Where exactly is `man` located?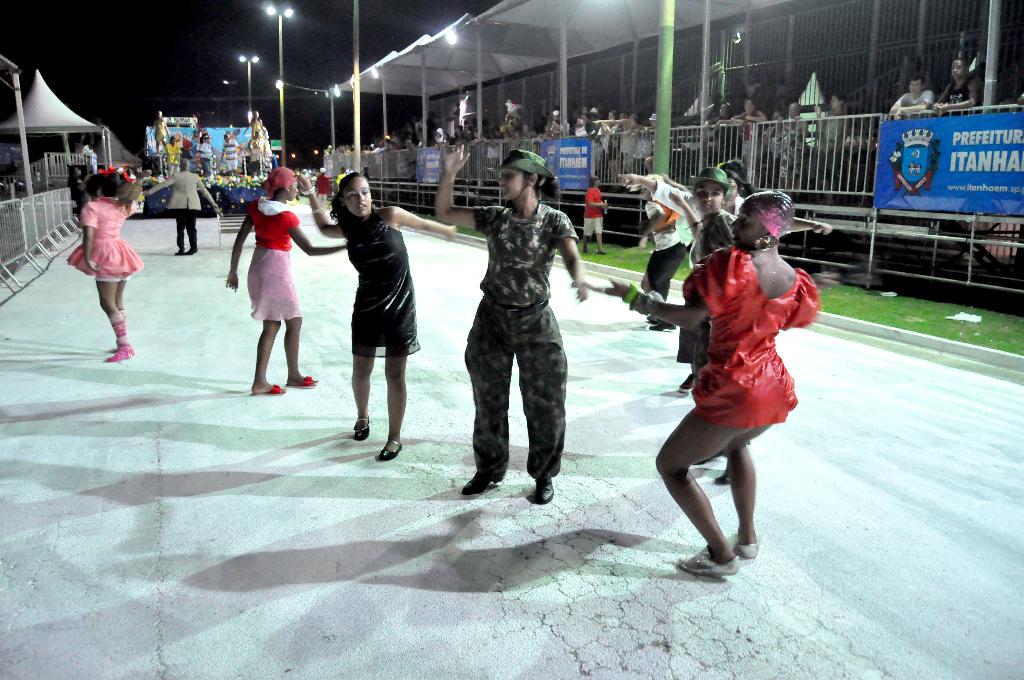
Its bounding box is l=885, t=73, r=931, b=117.
